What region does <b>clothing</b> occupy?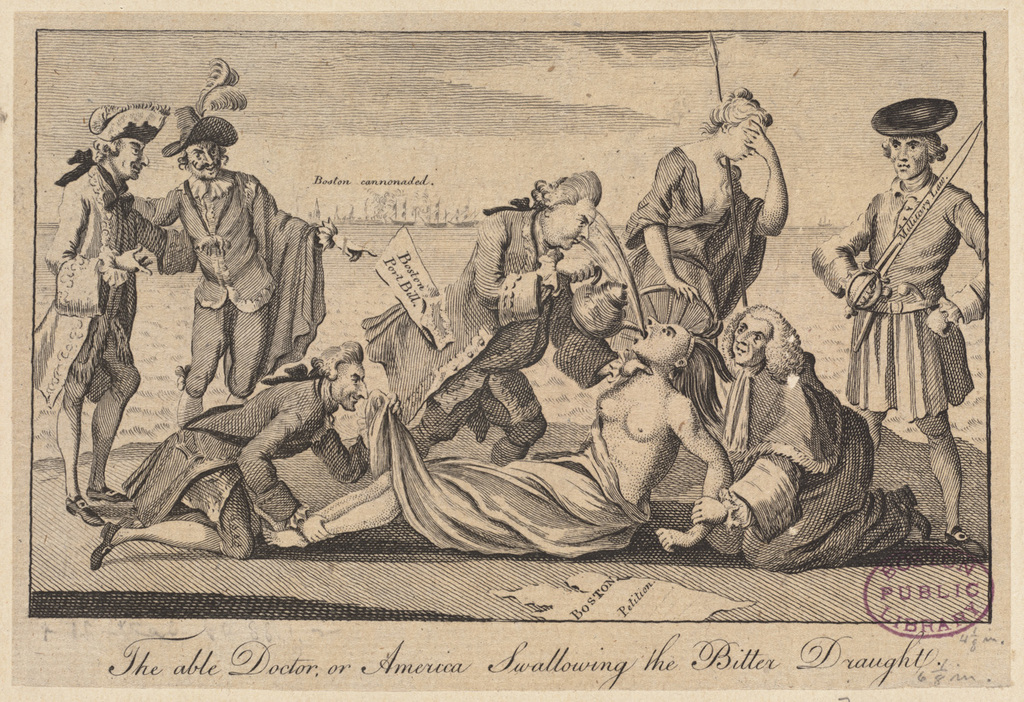
rect(814, 181, 1000, 461).
